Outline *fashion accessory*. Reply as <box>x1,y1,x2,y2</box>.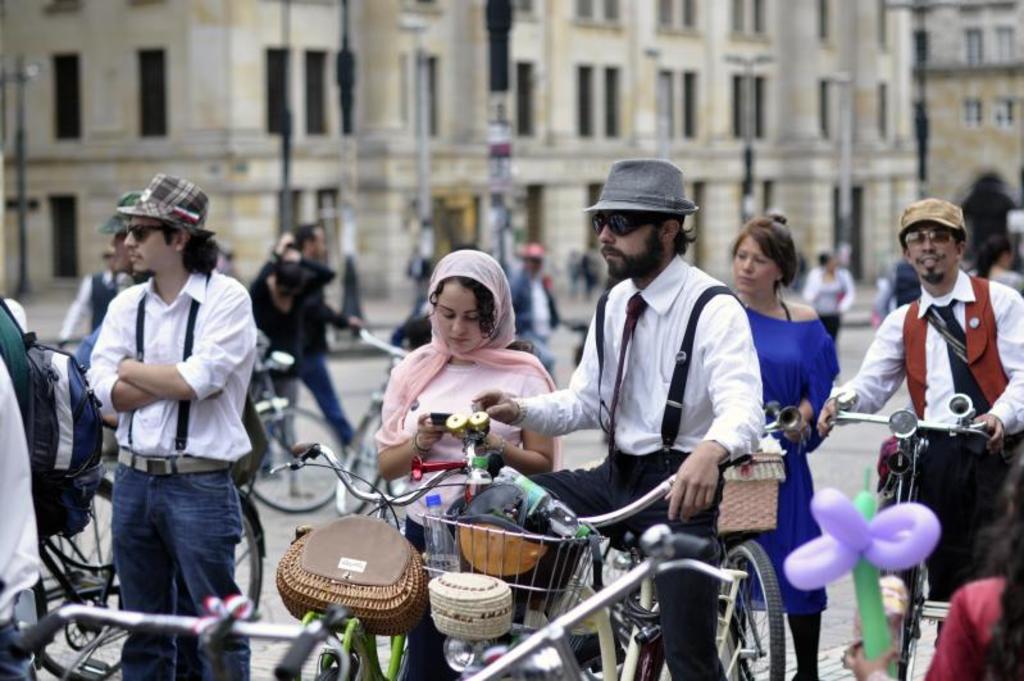
<box>586,219,651,240</box>.
